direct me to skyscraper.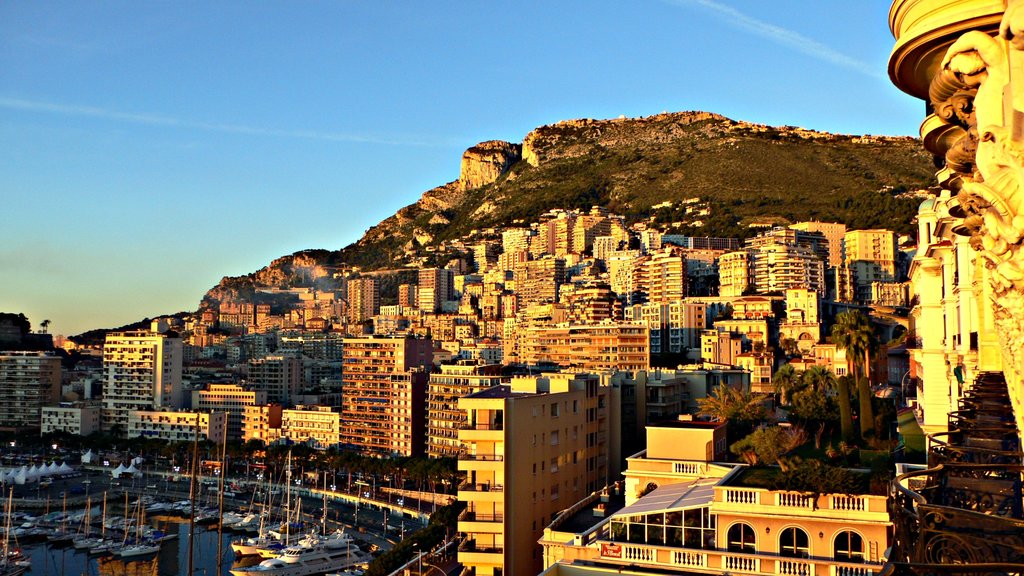
Direction: 559 204 591 254.
